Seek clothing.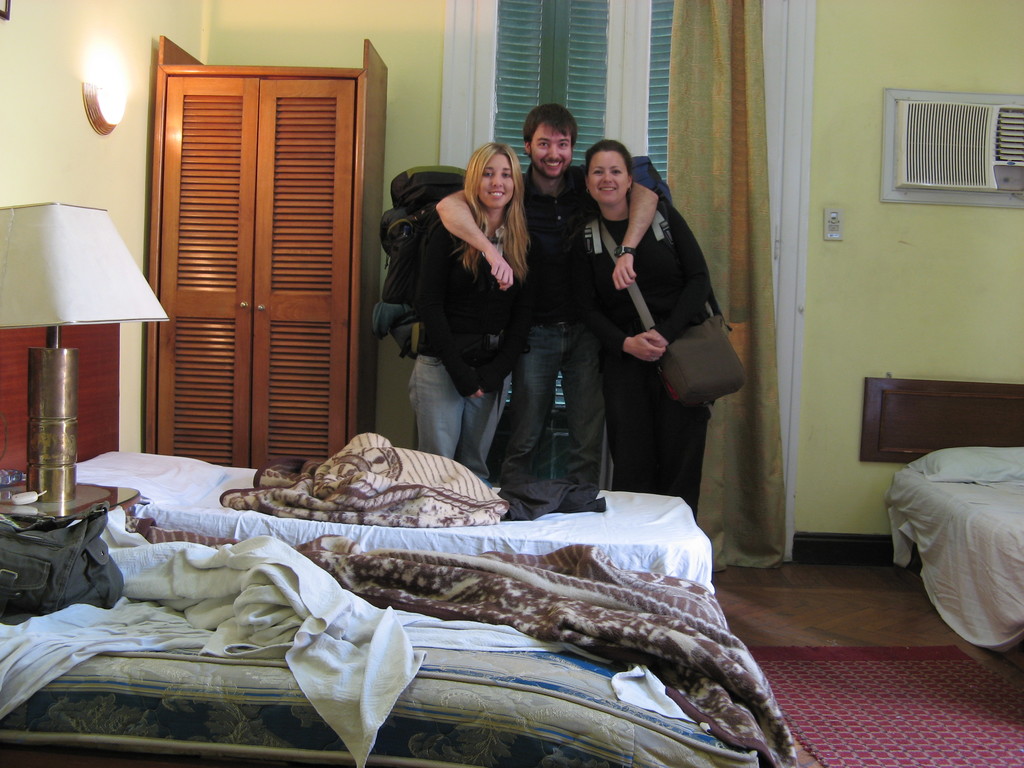
x1=370 y1=204 x2=518 y2=483.
